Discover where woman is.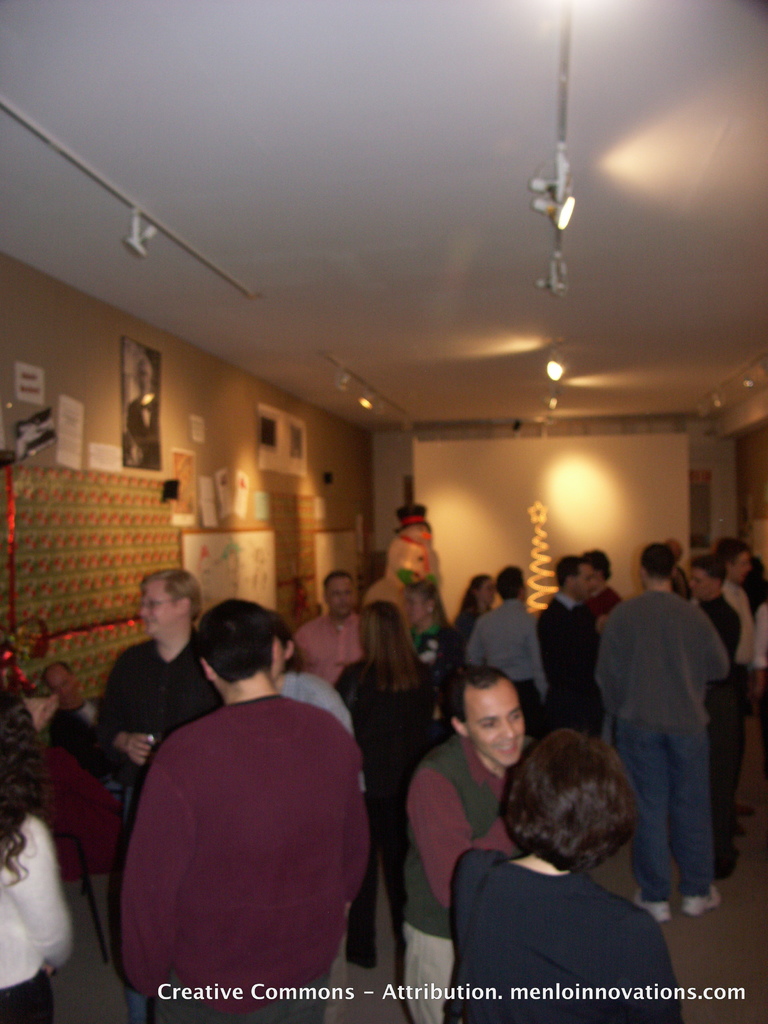
Discovered at pyautogui.locateOnScreen(0, 679, 77, 1022).
